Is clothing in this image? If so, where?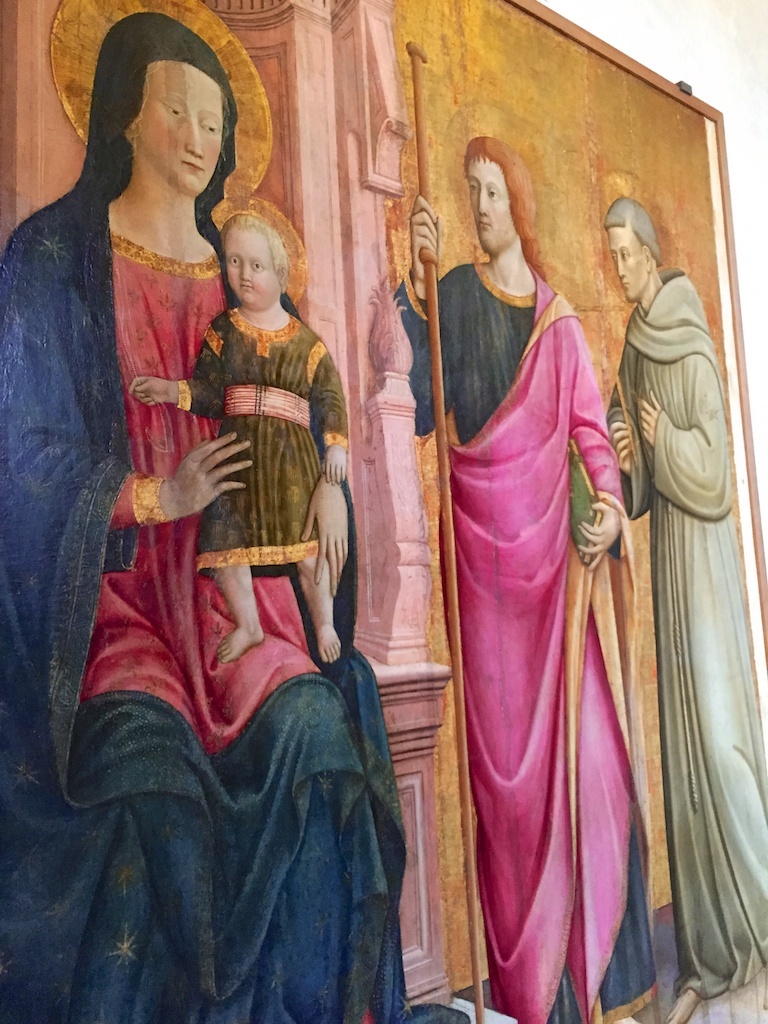
Yes, at {"left": 428, "top": 205, "right": 673, "bottom": 988}.
